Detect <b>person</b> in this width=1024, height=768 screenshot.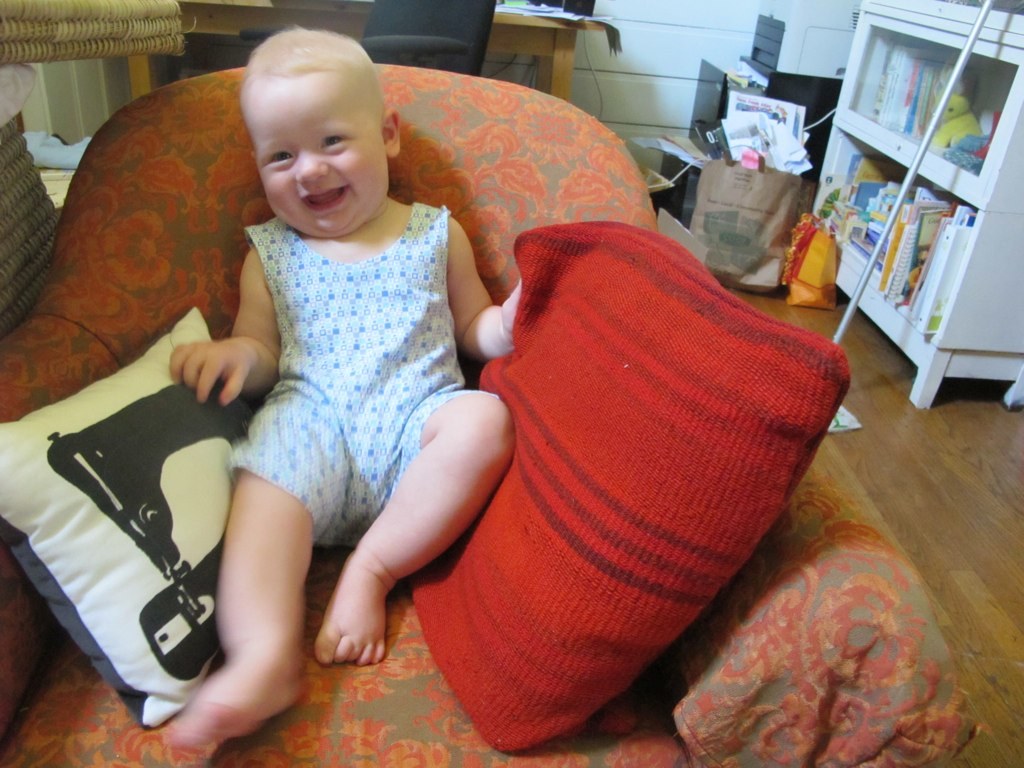
Detection: <box>158,23,521,749</box>.
